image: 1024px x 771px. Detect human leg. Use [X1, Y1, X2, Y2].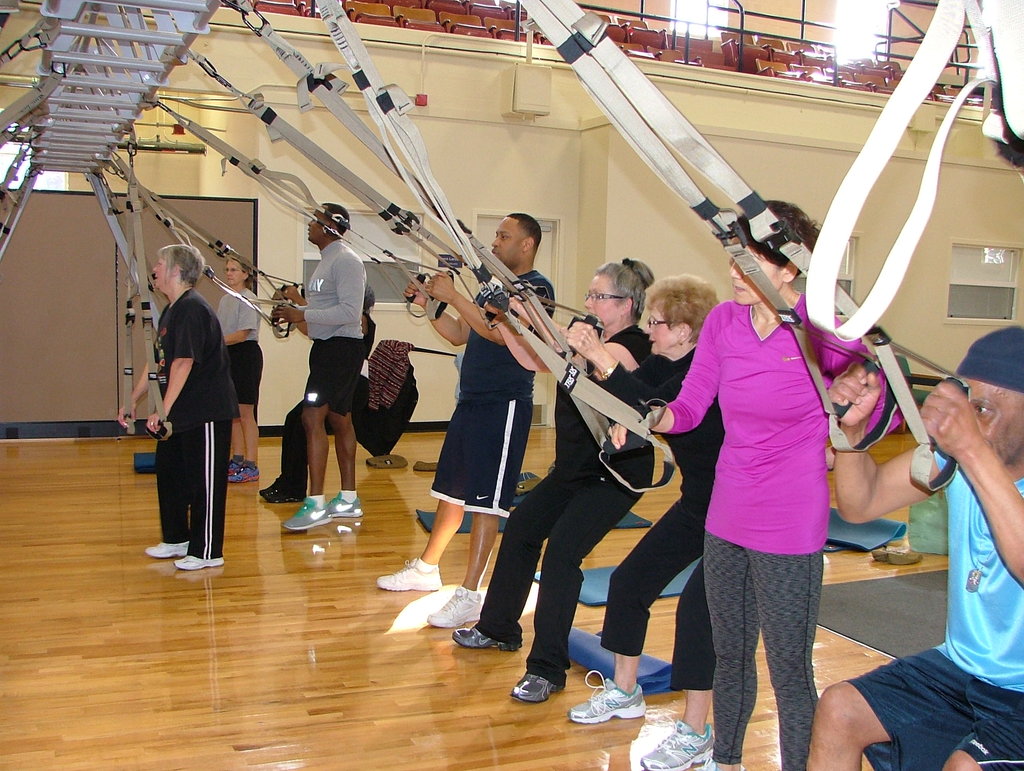
[705, 530, 757, 769].
